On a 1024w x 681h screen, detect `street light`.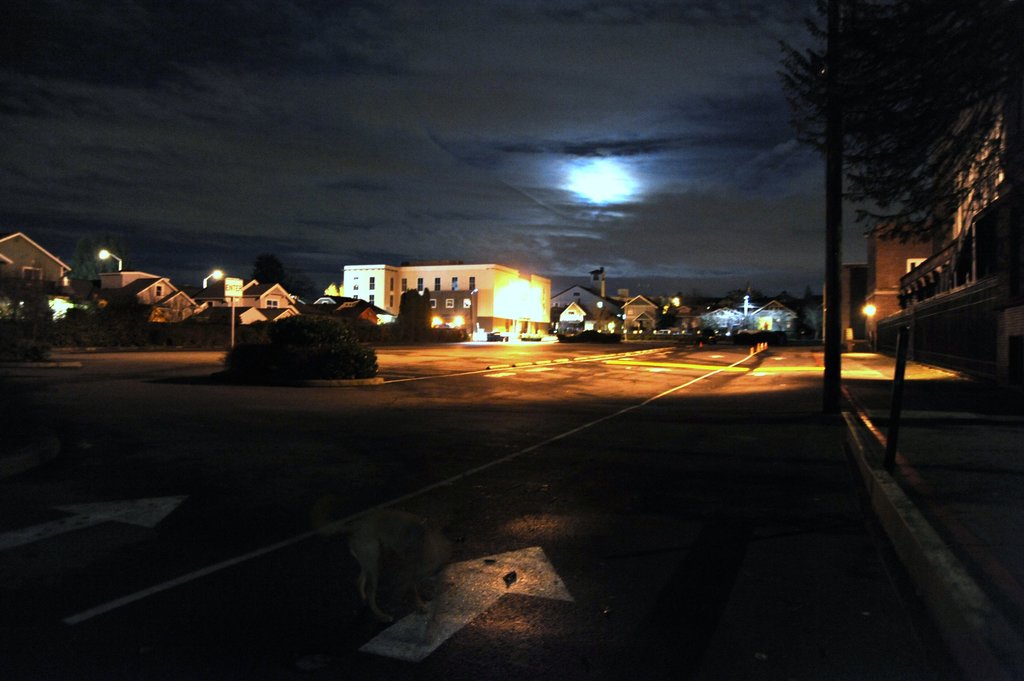
region(202, 265, 223, 287).
